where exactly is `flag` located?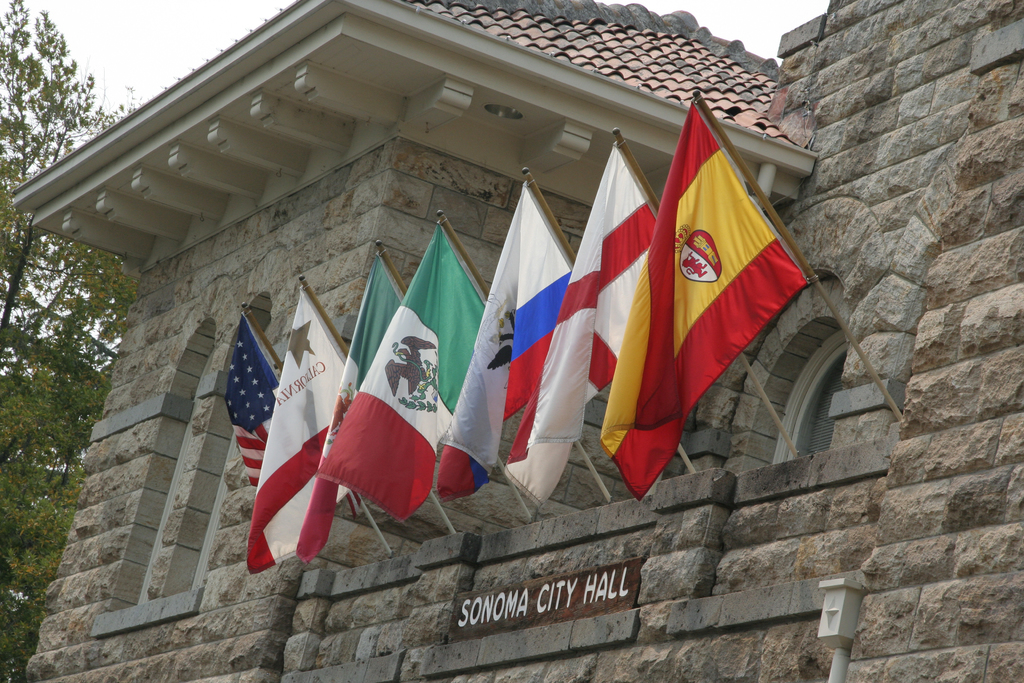
Its bounding box is x1=596 y1=90 x2=804 y2=502.
